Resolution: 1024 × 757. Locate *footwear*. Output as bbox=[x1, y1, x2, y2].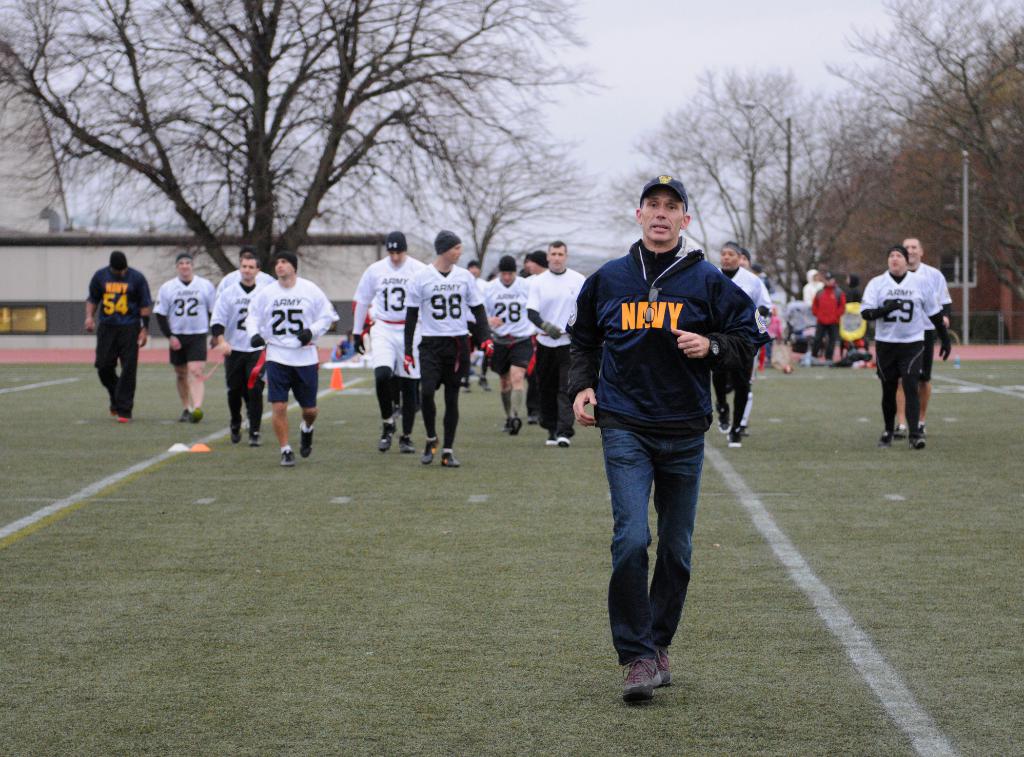
bbox=[278, 450, 303, 468].
